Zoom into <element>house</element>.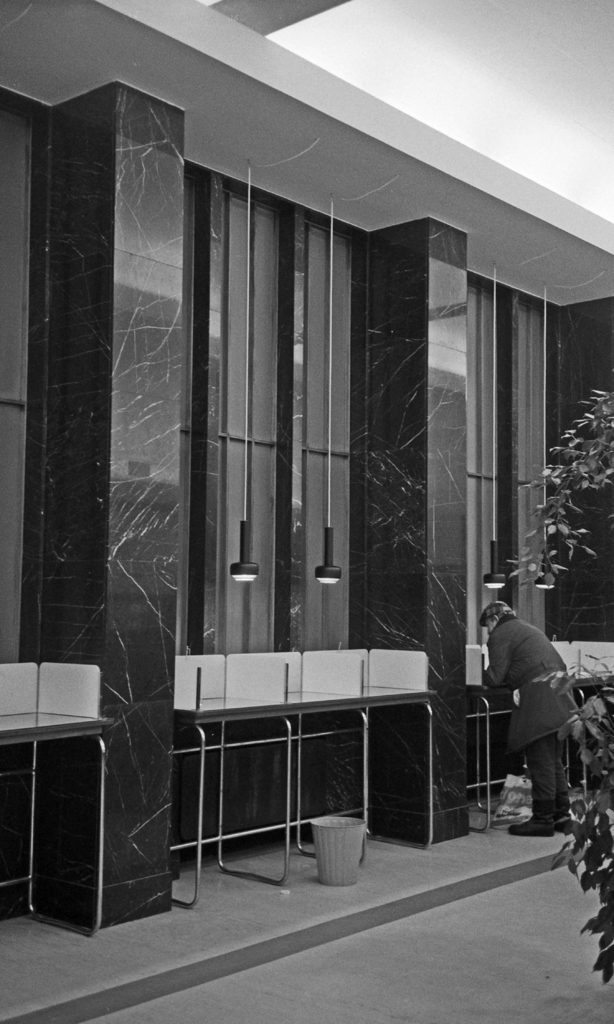
Zoom target: 0,0,613,934.
